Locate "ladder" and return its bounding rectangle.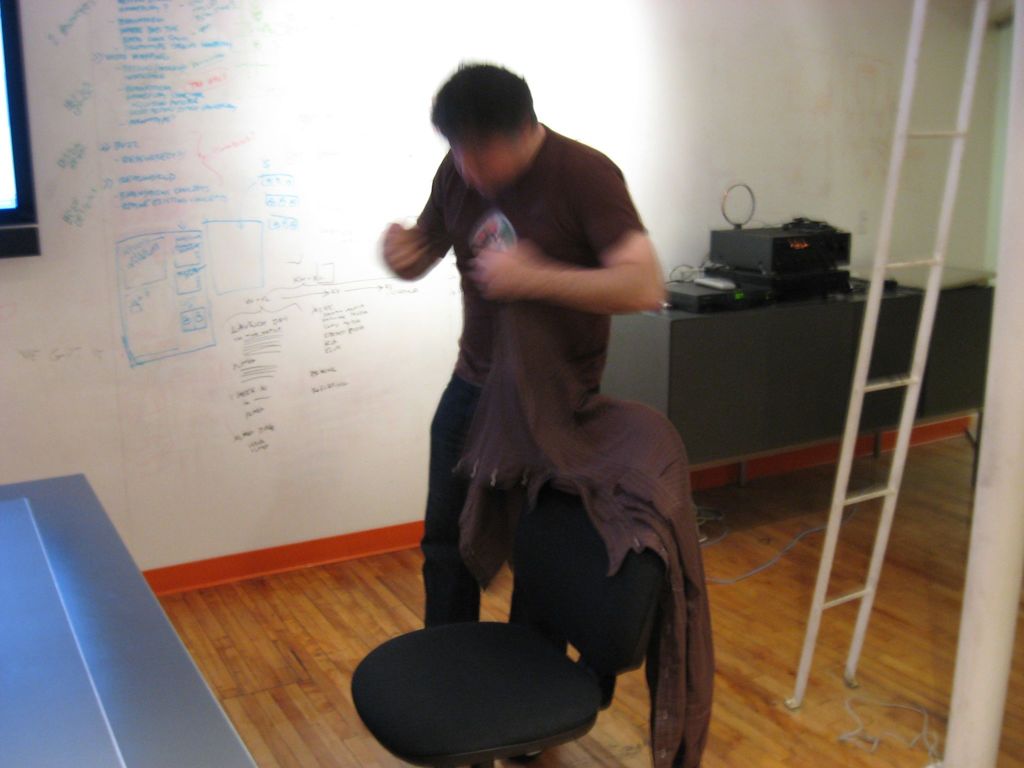
pyautogui.locateOnScreen(784, 0, 993, 709).
